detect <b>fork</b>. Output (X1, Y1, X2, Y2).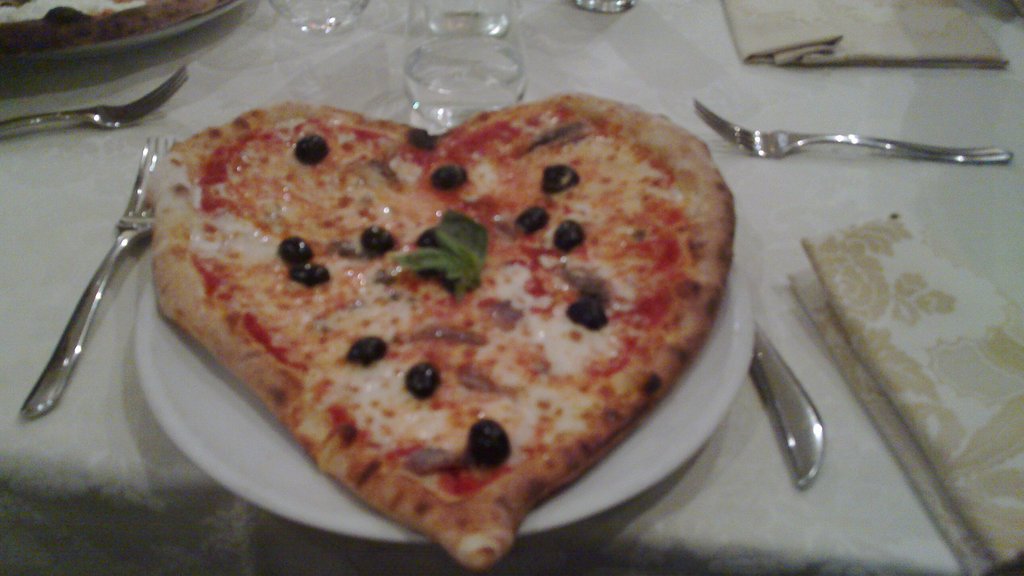
(24, 133, 156, 472).
